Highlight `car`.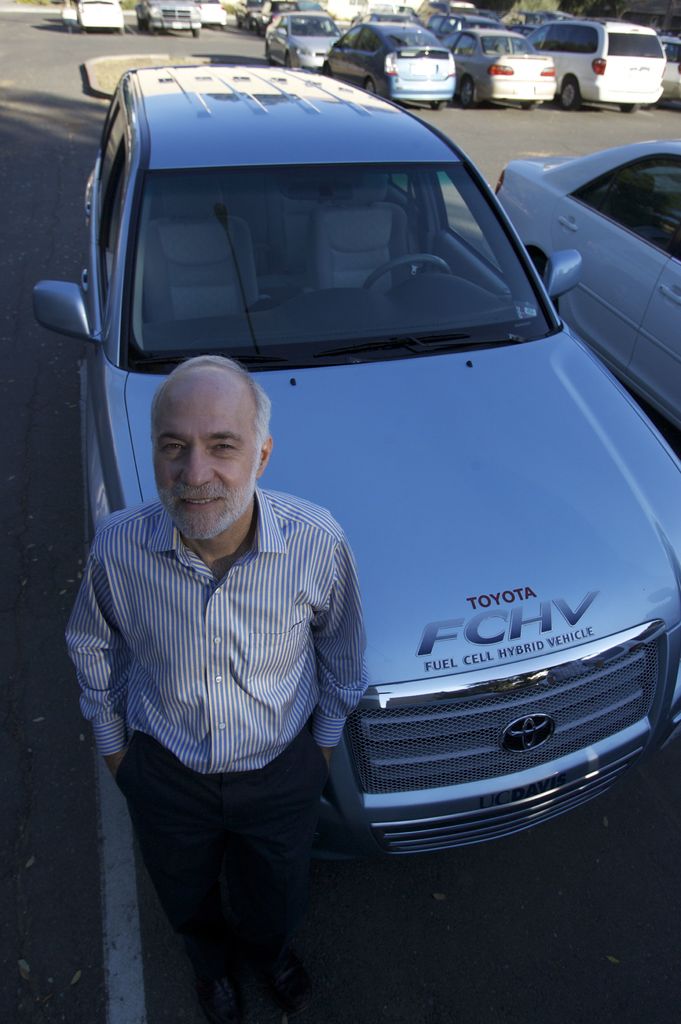
Highlighted region: rect(68, 0, 120, 36).
